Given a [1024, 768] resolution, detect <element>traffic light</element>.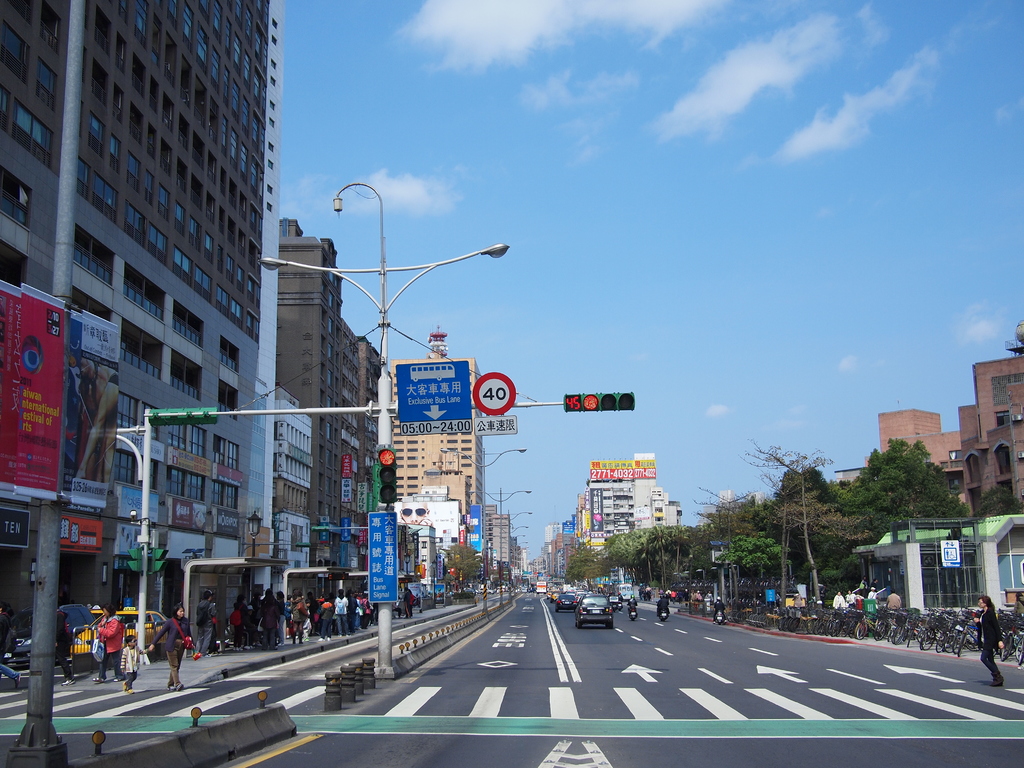
(left=148, top=407, right=216, bottom=428).
